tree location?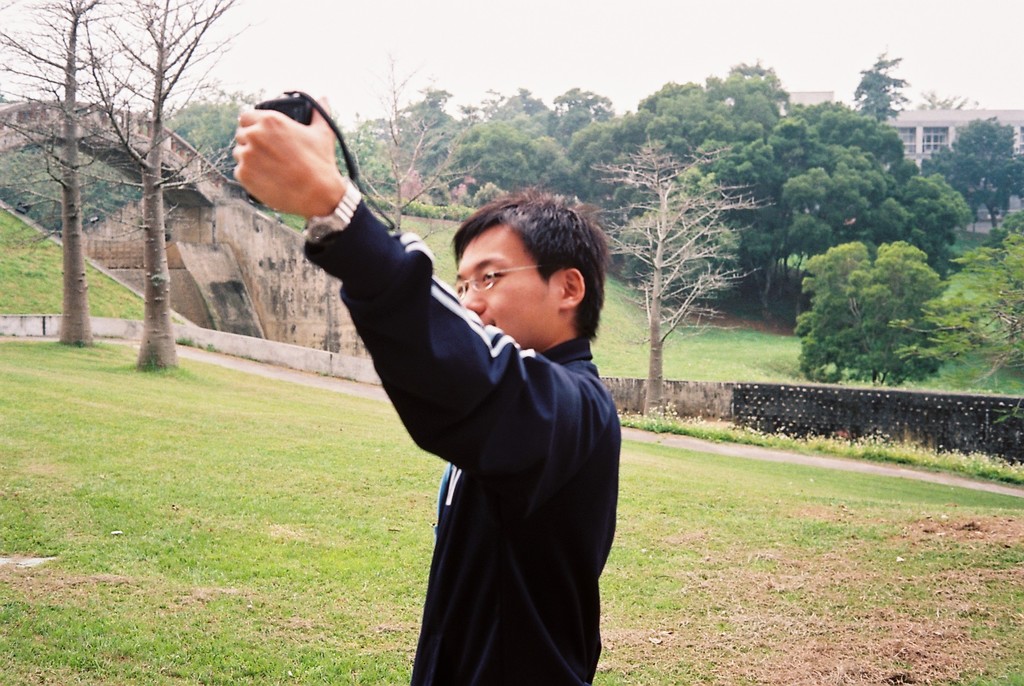
<bbox>788, 94, 948, 286</bbox>
